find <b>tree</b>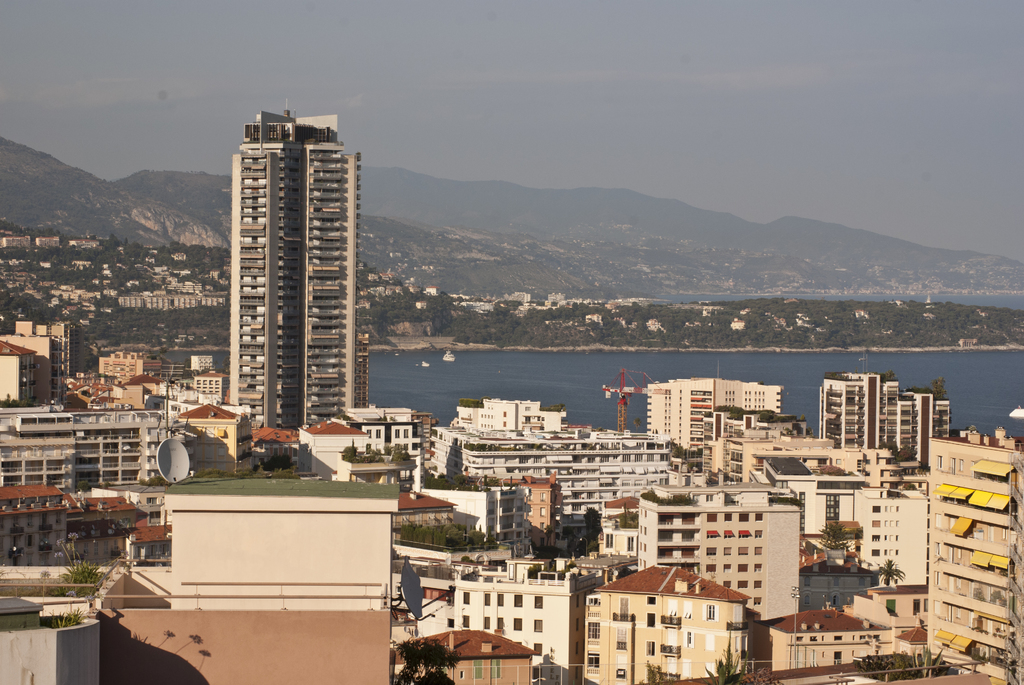
(left=878, top=558, right=904, bottom=586)
